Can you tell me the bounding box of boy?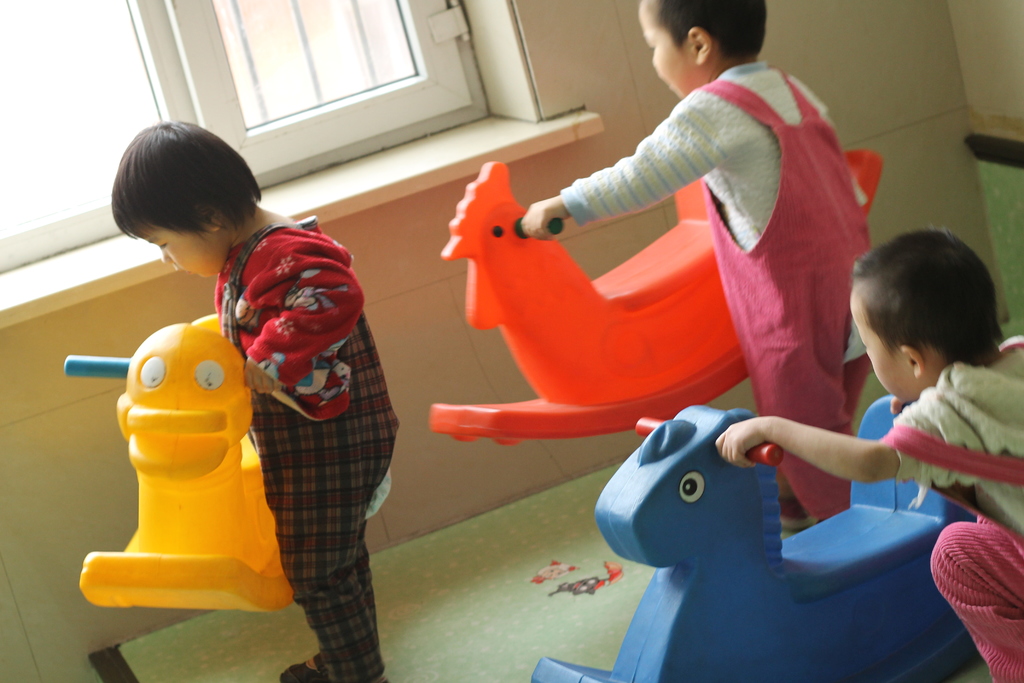
bbox(719, 222, 1023, 682).
